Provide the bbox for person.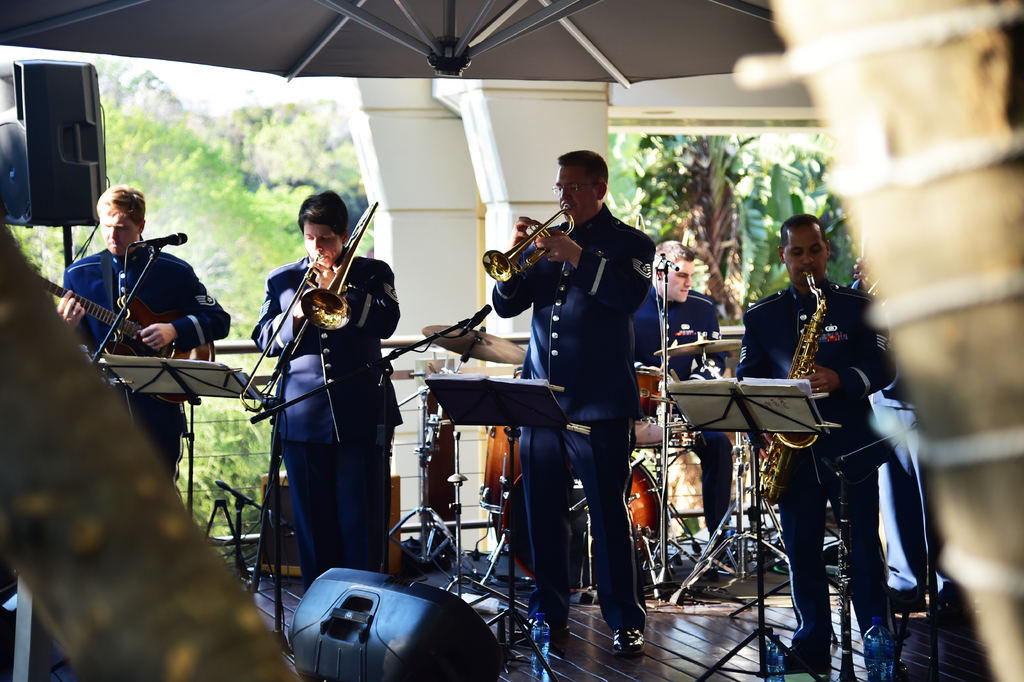
<box>495,154,649,658</box>.
